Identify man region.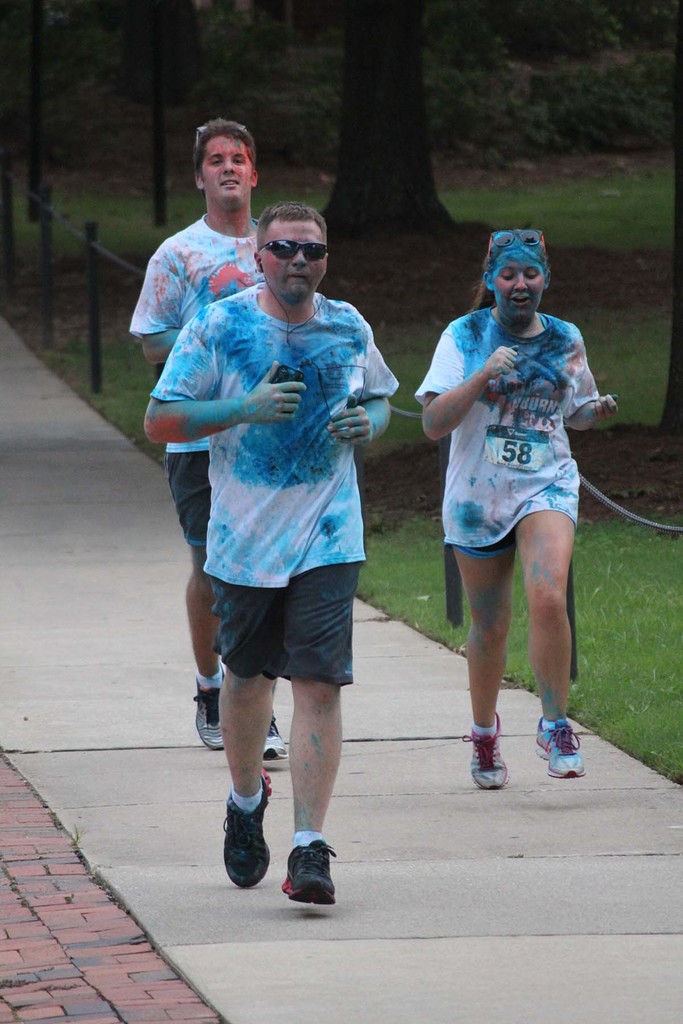
Region: 144,202,400,904.
